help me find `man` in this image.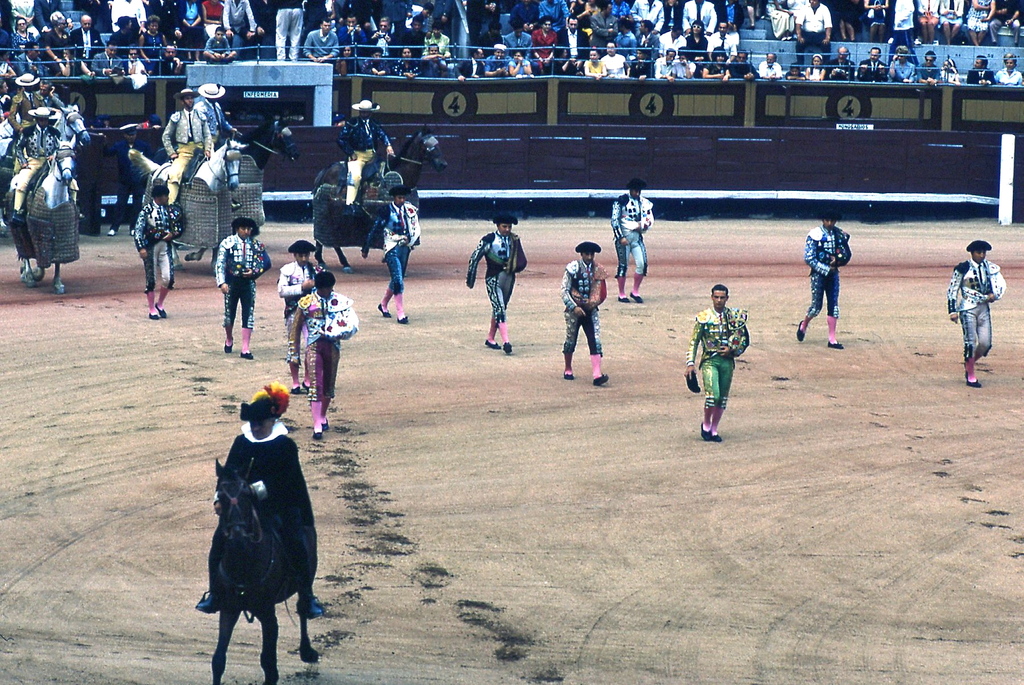
Found it: (x1=637, y1=19, x2=657, y2=47).
